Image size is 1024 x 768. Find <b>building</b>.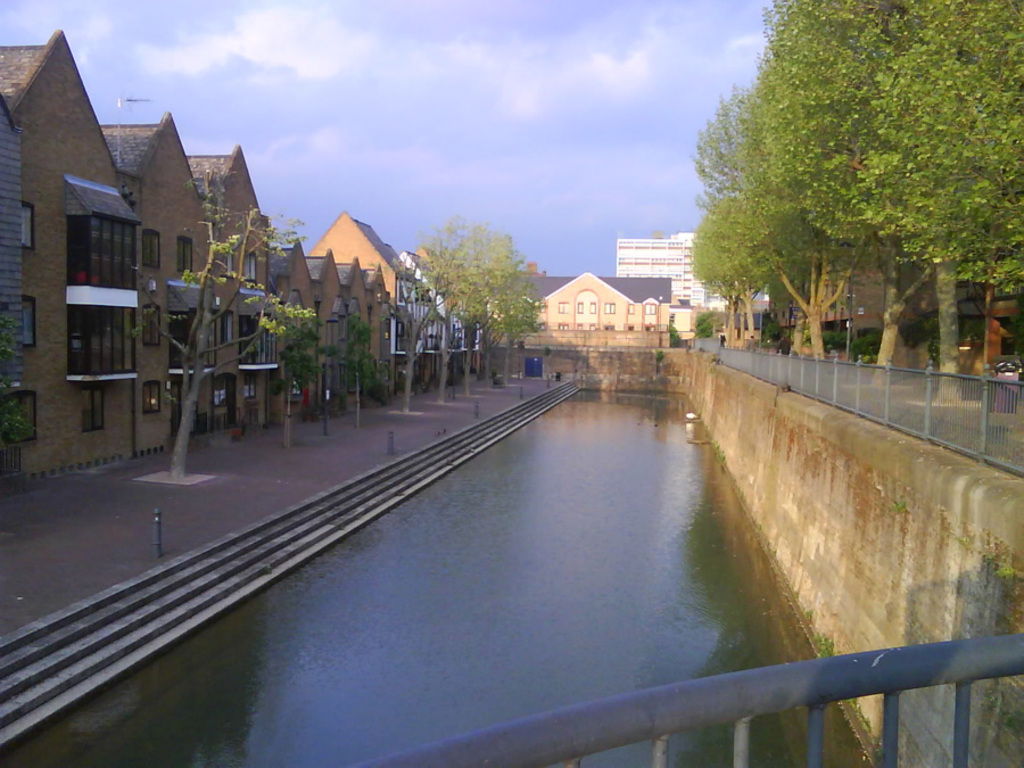
detection(774, 240, 1023, 366).
